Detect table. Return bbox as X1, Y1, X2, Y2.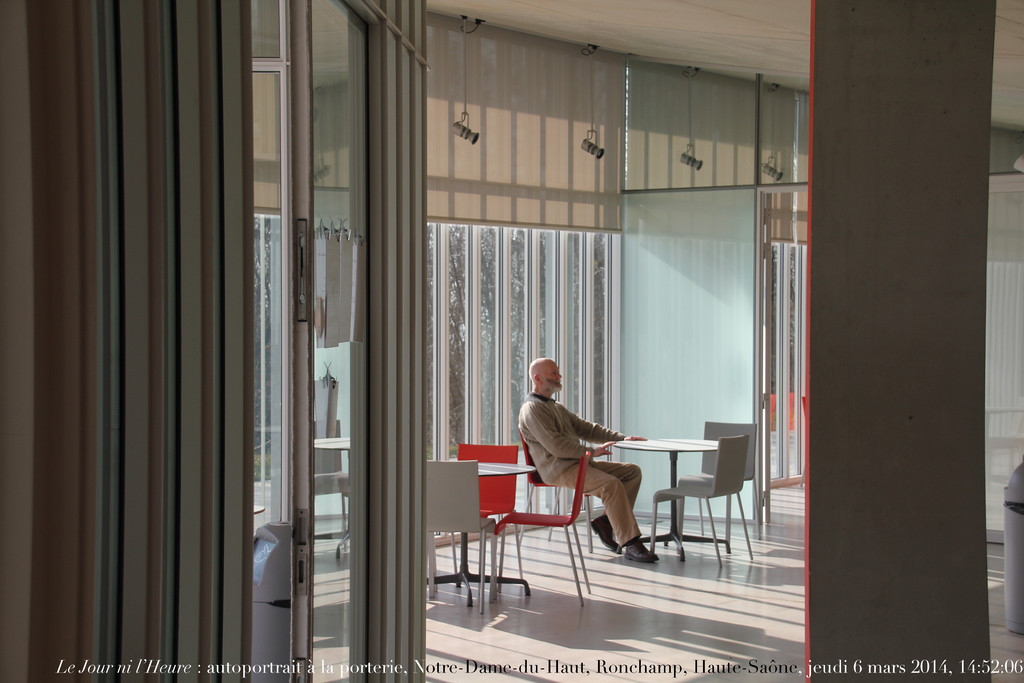
442, 457, 538, 605.
